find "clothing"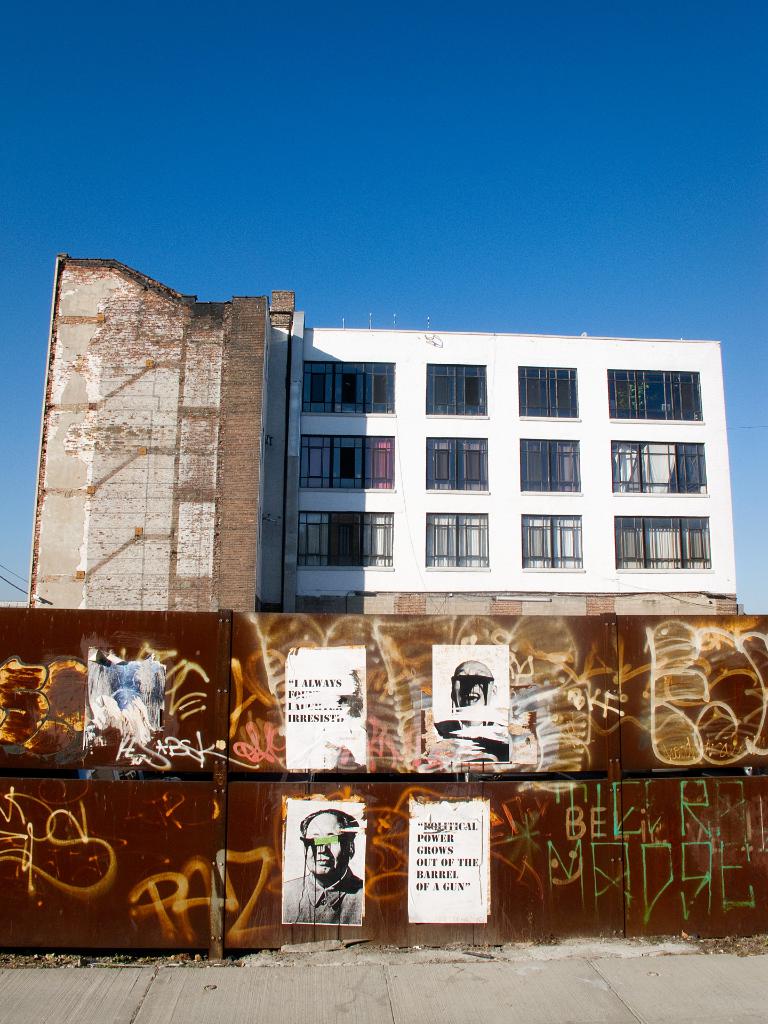
(284, 868, 369, 927)
